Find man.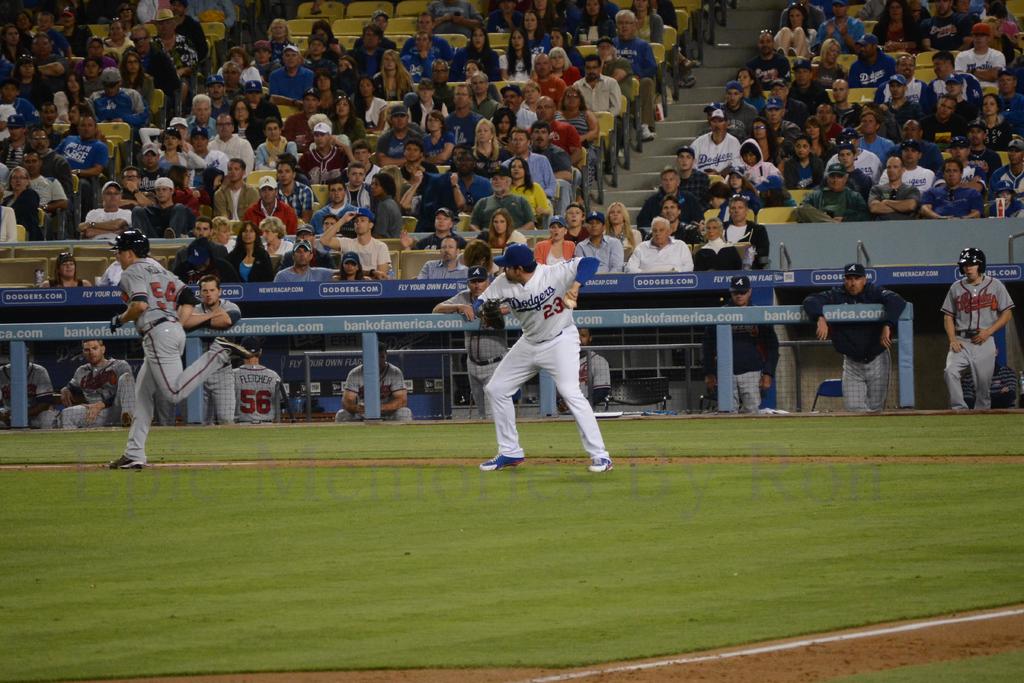
box=[918, 0, 976, 48].
